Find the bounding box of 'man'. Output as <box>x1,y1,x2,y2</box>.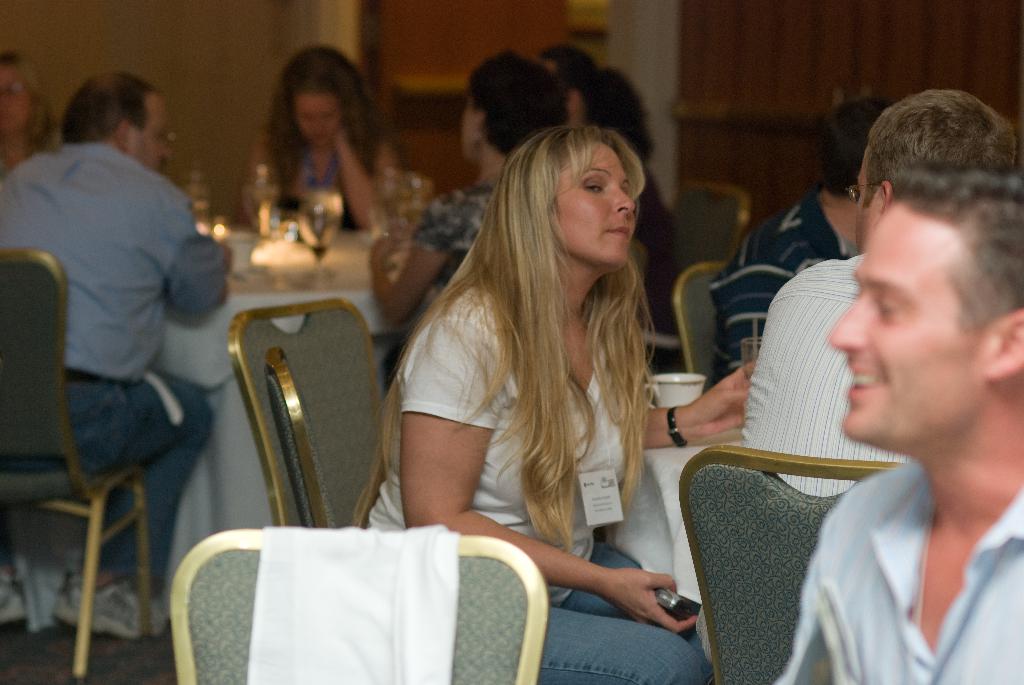
<box>706,97,893,387</box>.
